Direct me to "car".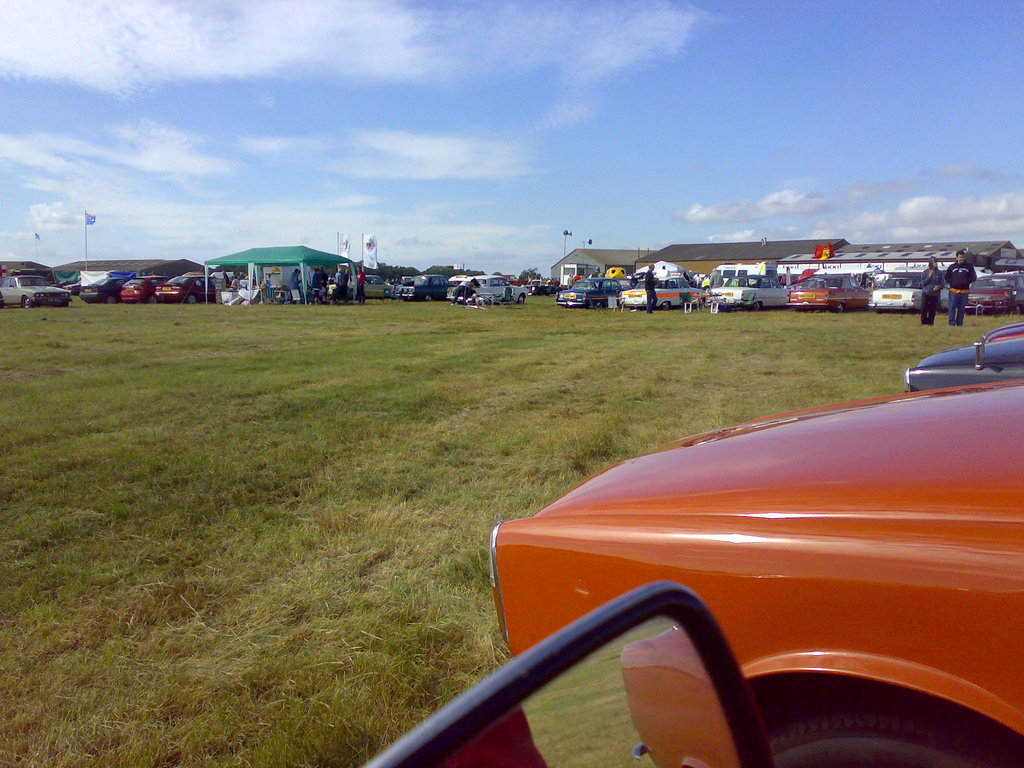
Direction: {"left": 0, "top": 271, "right": 74, "bottom": 306}.
